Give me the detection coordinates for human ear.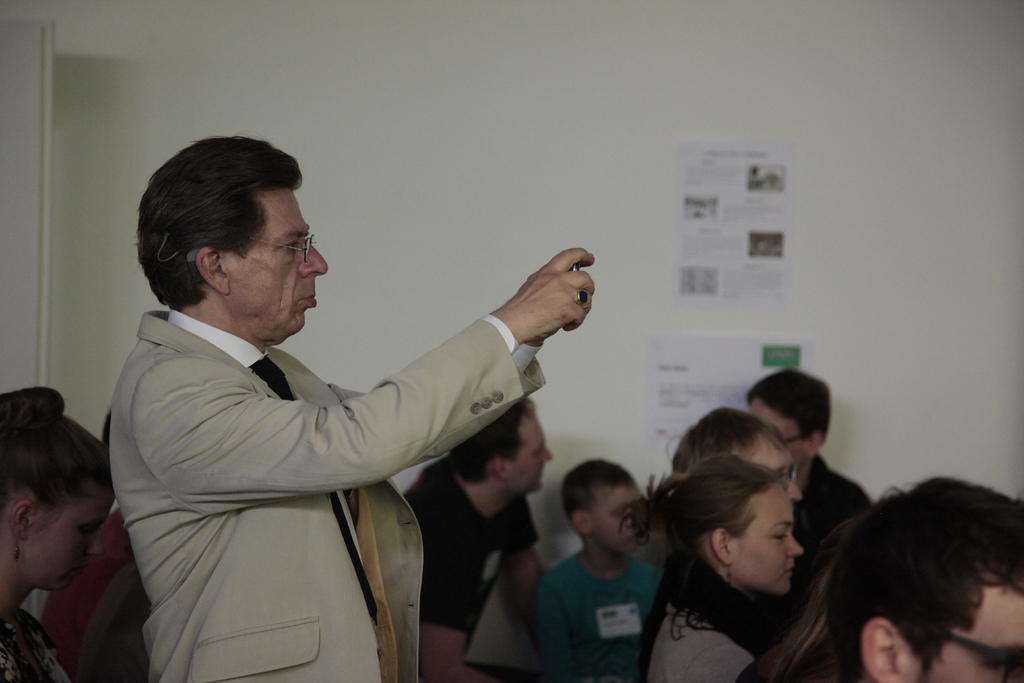
box=[195, 248, 234, 292].
